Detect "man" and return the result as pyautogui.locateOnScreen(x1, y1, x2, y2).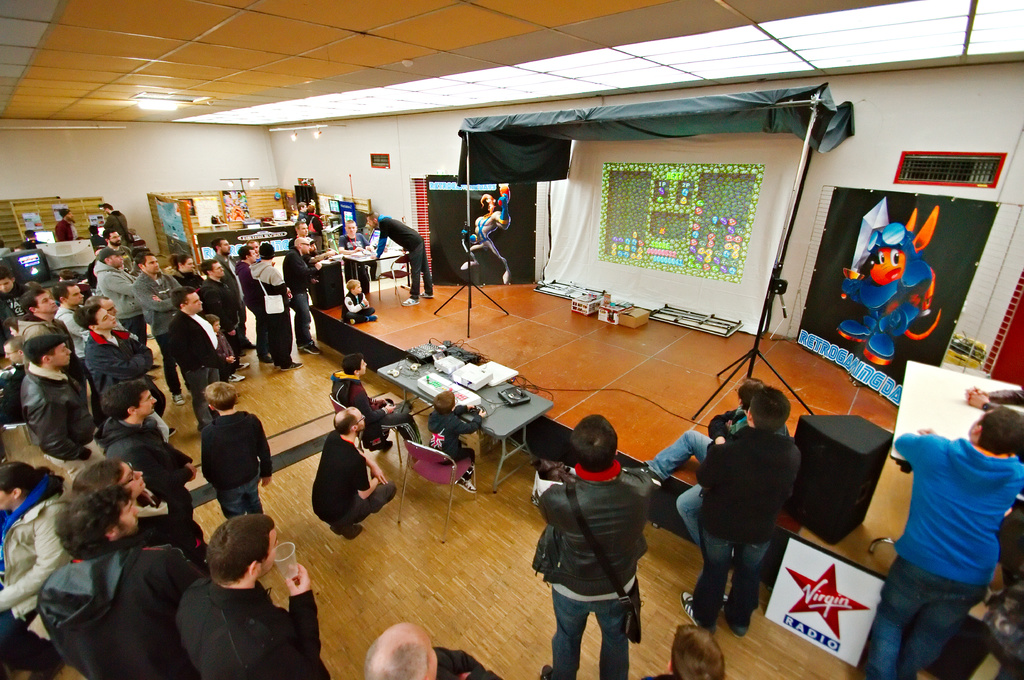
pyautogui.locateOnScreen(235, 246, 256, 312).
